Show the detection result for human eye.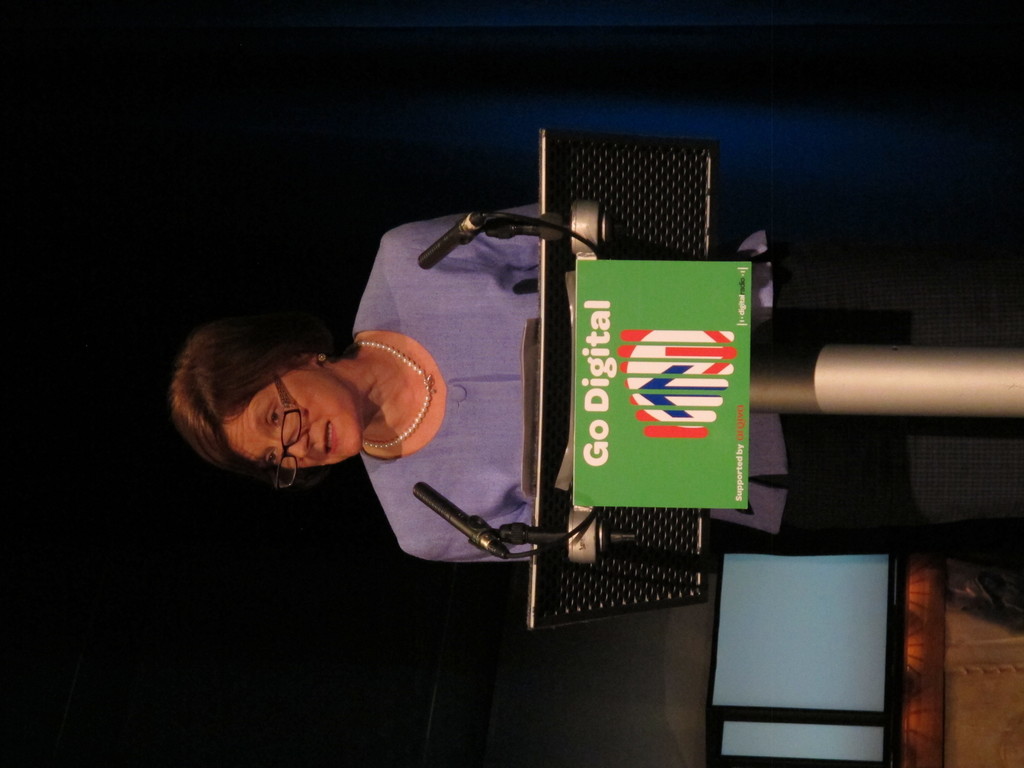
region(264, 401, 285, 430).
